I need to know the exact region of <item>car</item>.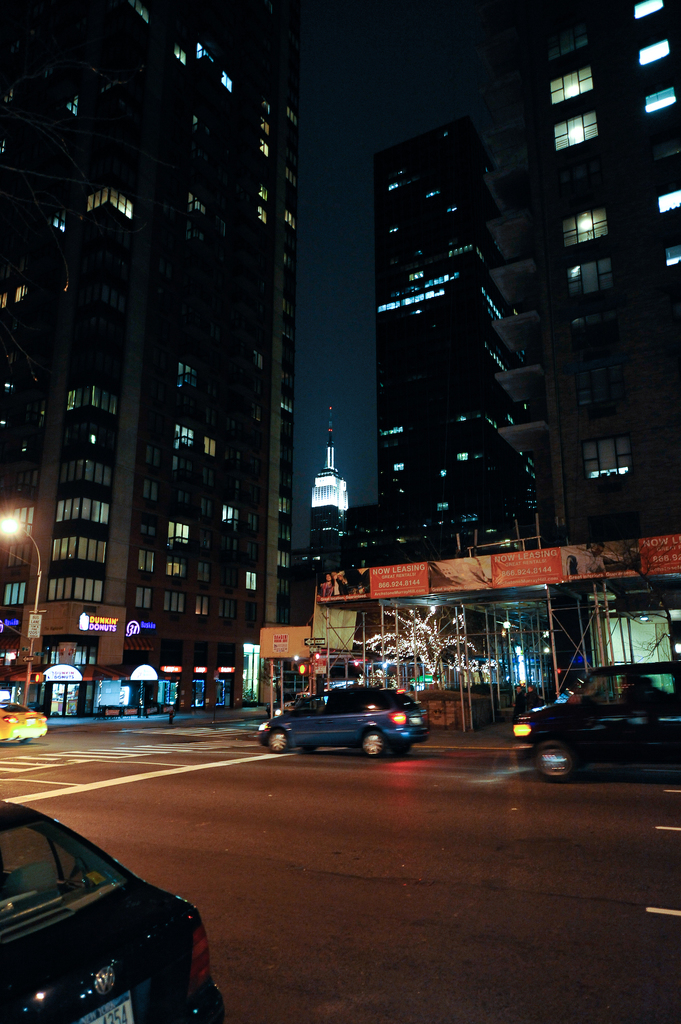
Region: box(0, 800, 225, 1023).
